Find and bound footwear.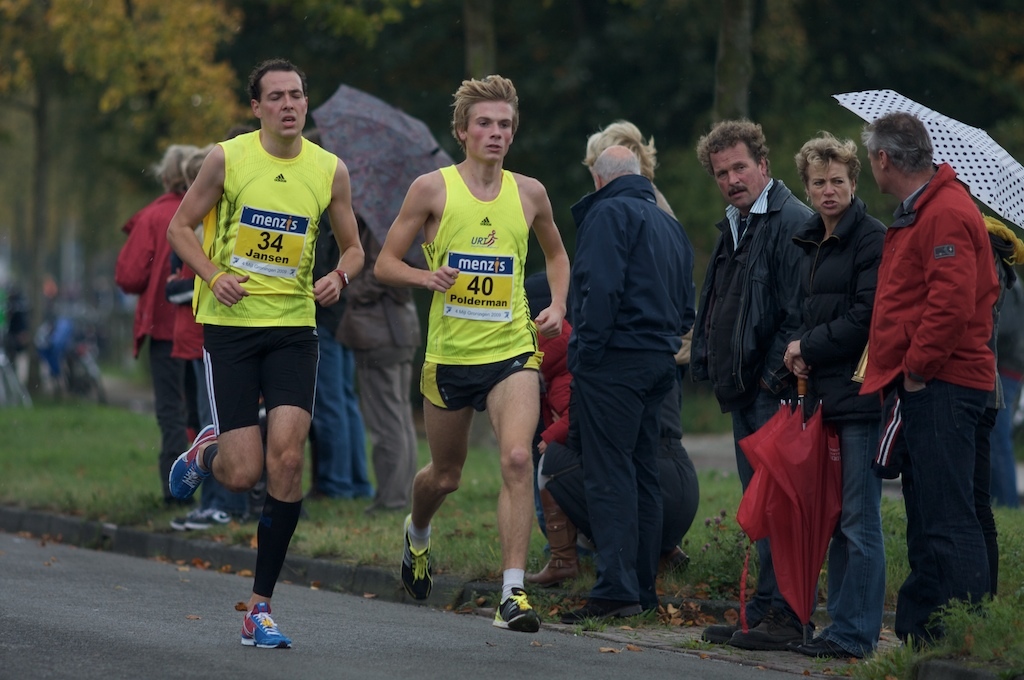
Bound: {"x1": 729, "y1": 596, "x2": 819, "y2": 650}.
